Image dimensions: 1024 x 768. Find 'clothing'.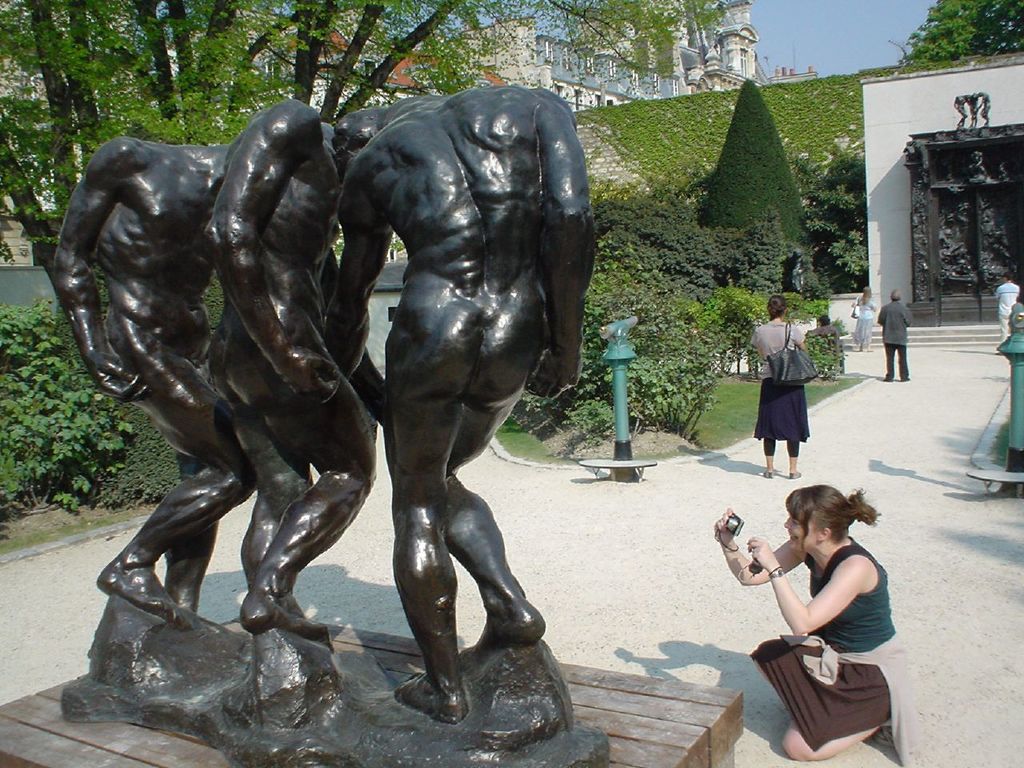
753 525 896 730.
